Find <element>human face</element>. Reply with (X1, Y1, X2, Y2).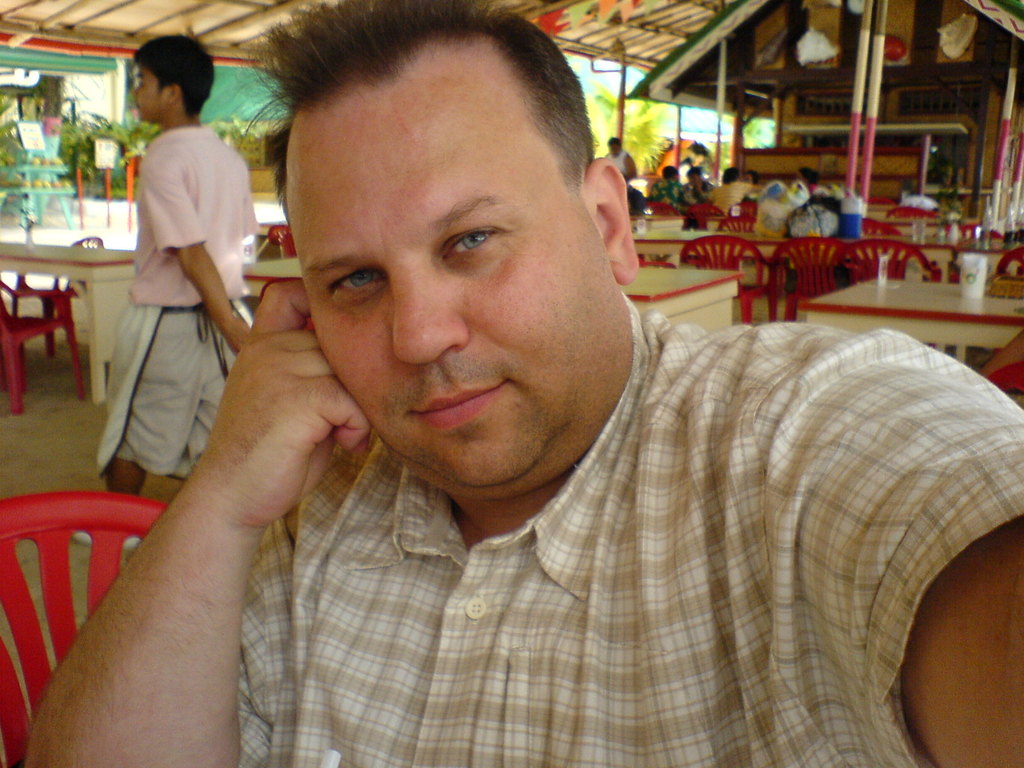
(129, 66, 164, 123).
